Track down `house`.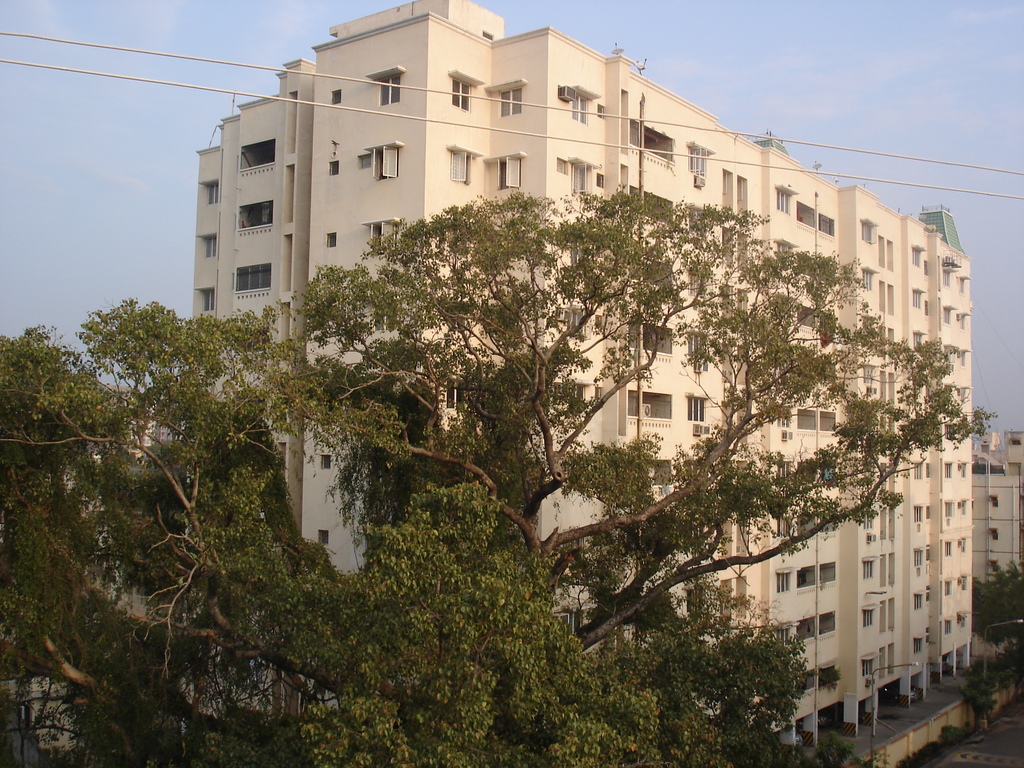
Tracked to select_region(193, 0, 970, 753).
